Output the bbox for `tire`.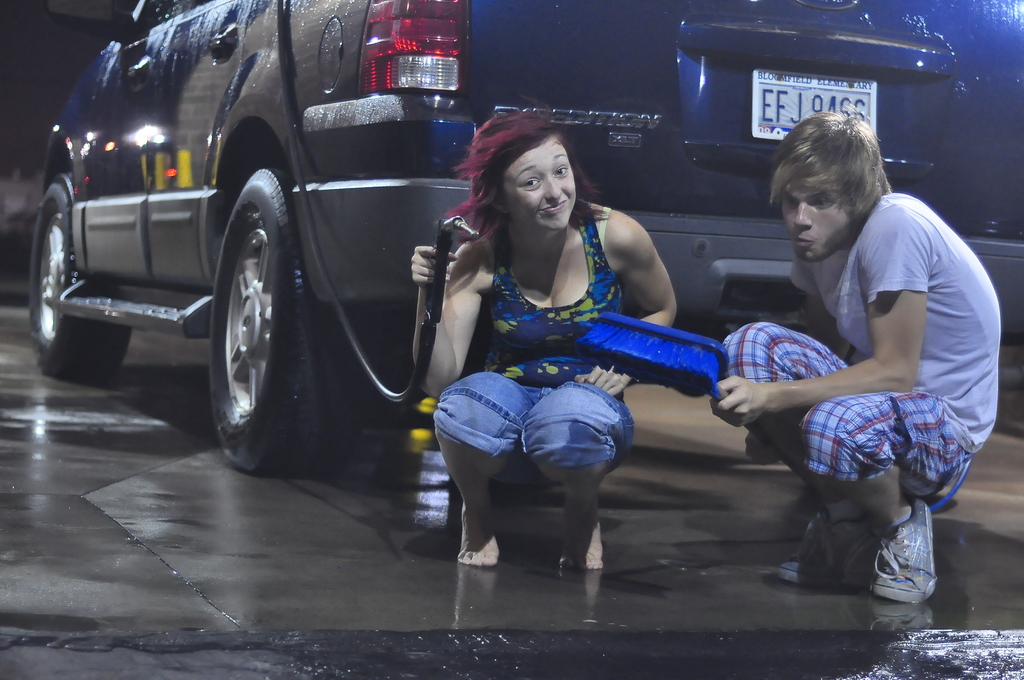
(27,177,133,382).
